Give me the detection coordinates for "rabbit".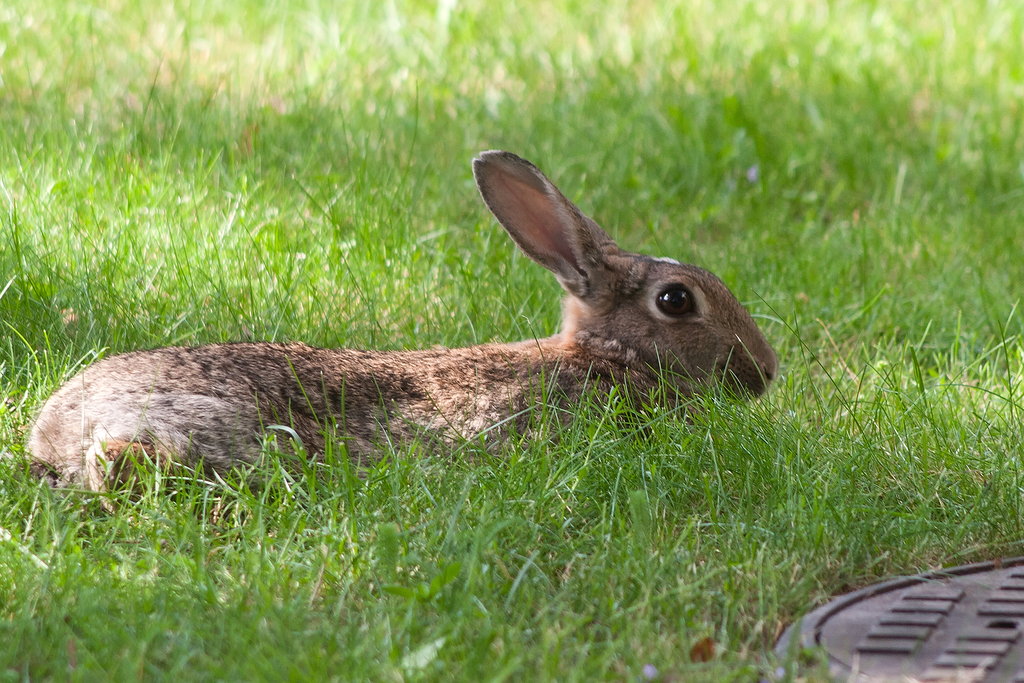
(x1=27, y1=147, x2=778, y2=511).
